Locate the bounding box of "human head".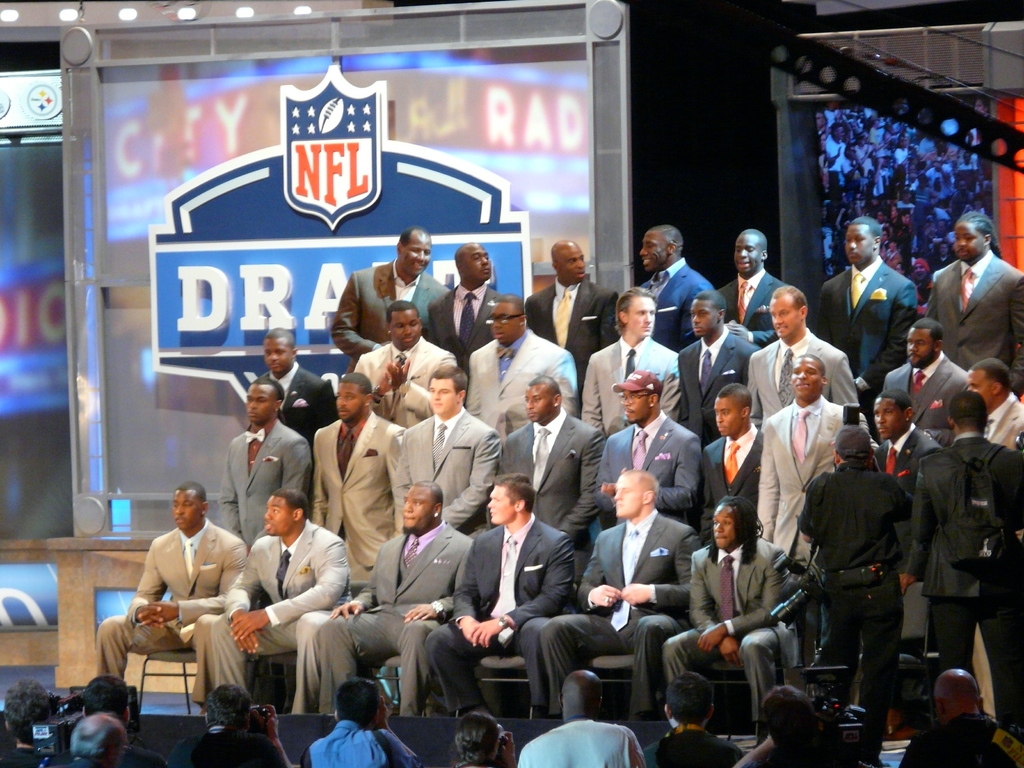
Bounding box: [left=2, top=678, right=56, bottom=751].
